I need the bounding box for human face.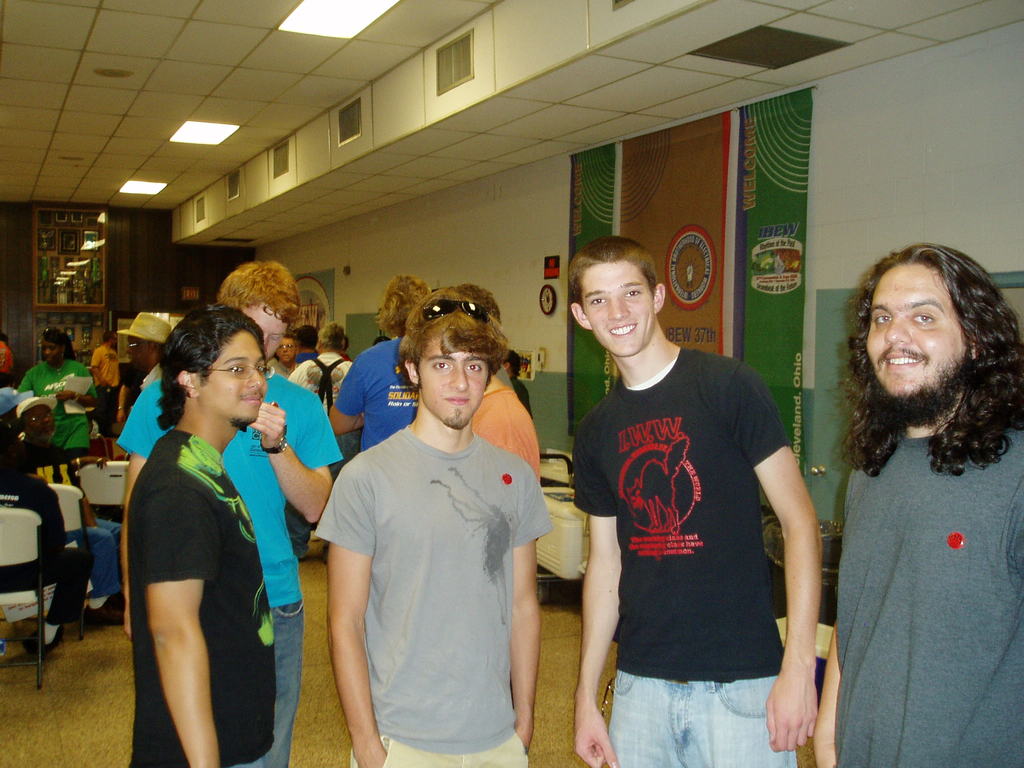
Here it is: region(250, 303, 287, 355).
